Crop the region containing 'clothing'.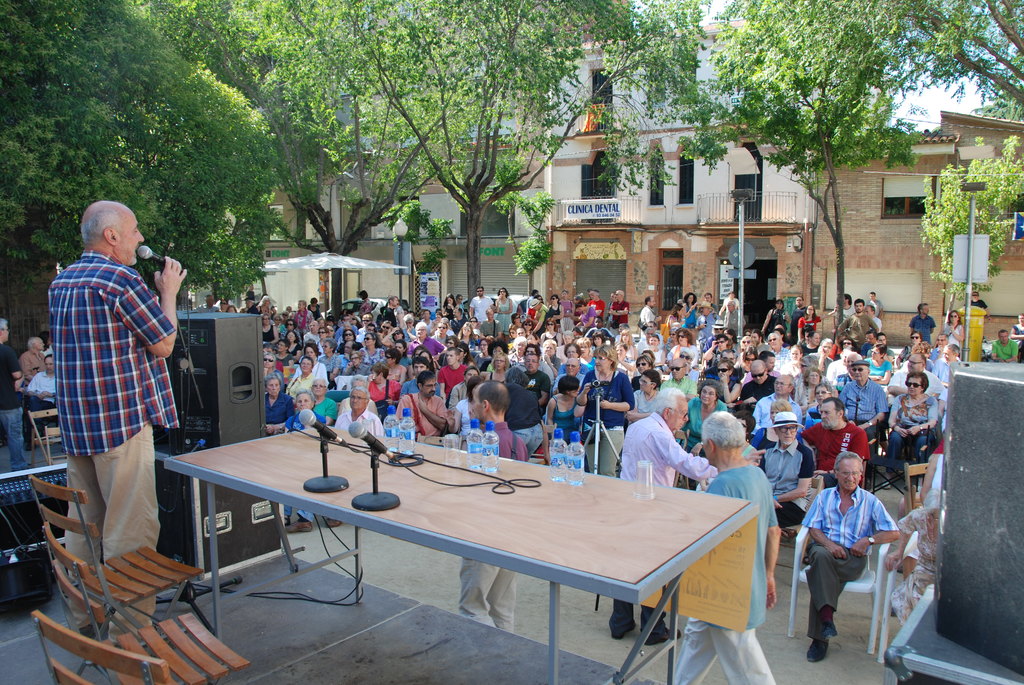
Crop region: x1=0, y1=342, x2=24, y2=460.
